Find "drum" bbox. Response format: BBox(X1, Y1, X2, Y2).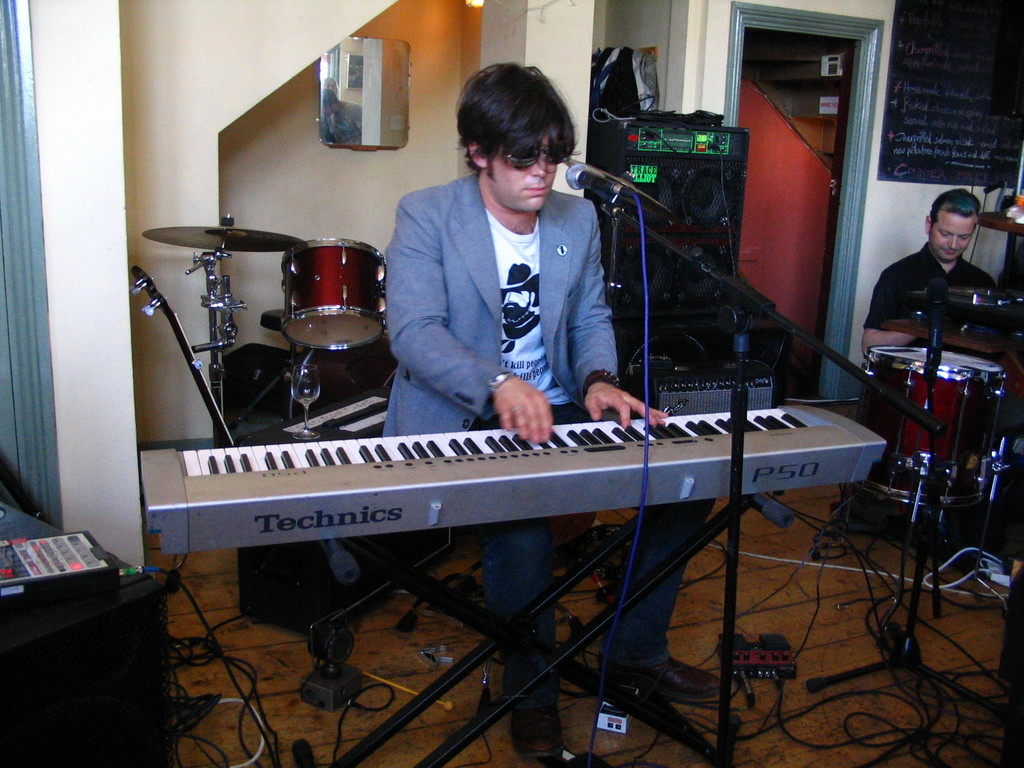
BBox(280, 233, 390, 350).
